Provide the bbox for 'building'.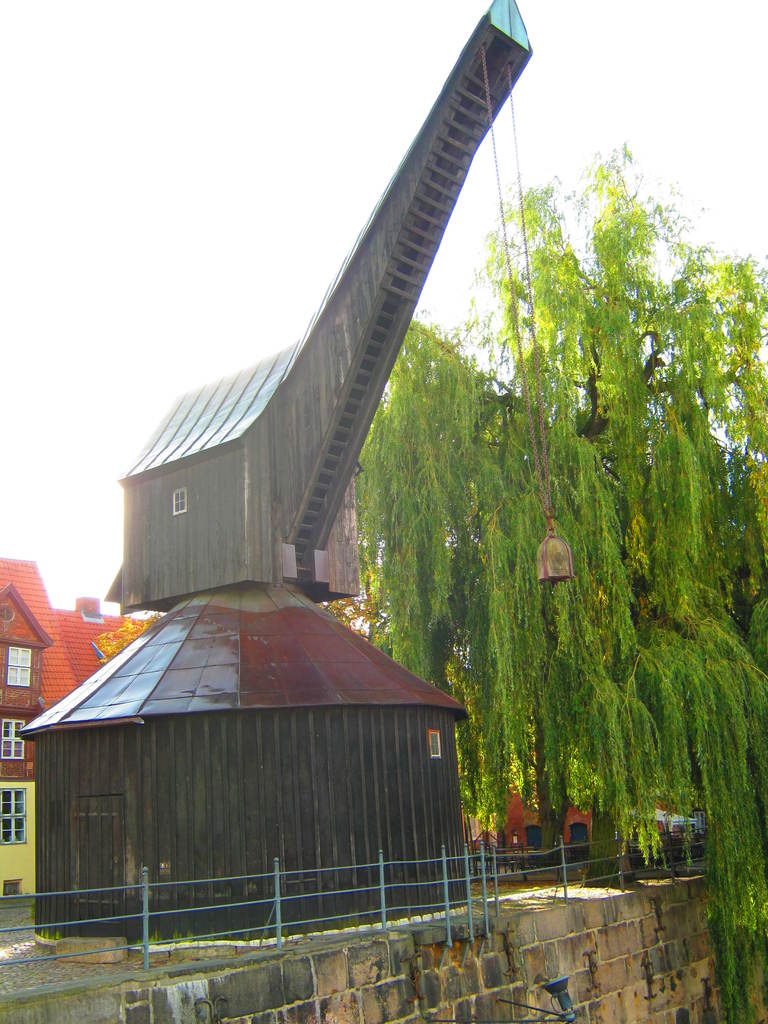
bbox(0, 560, 147, 898).
